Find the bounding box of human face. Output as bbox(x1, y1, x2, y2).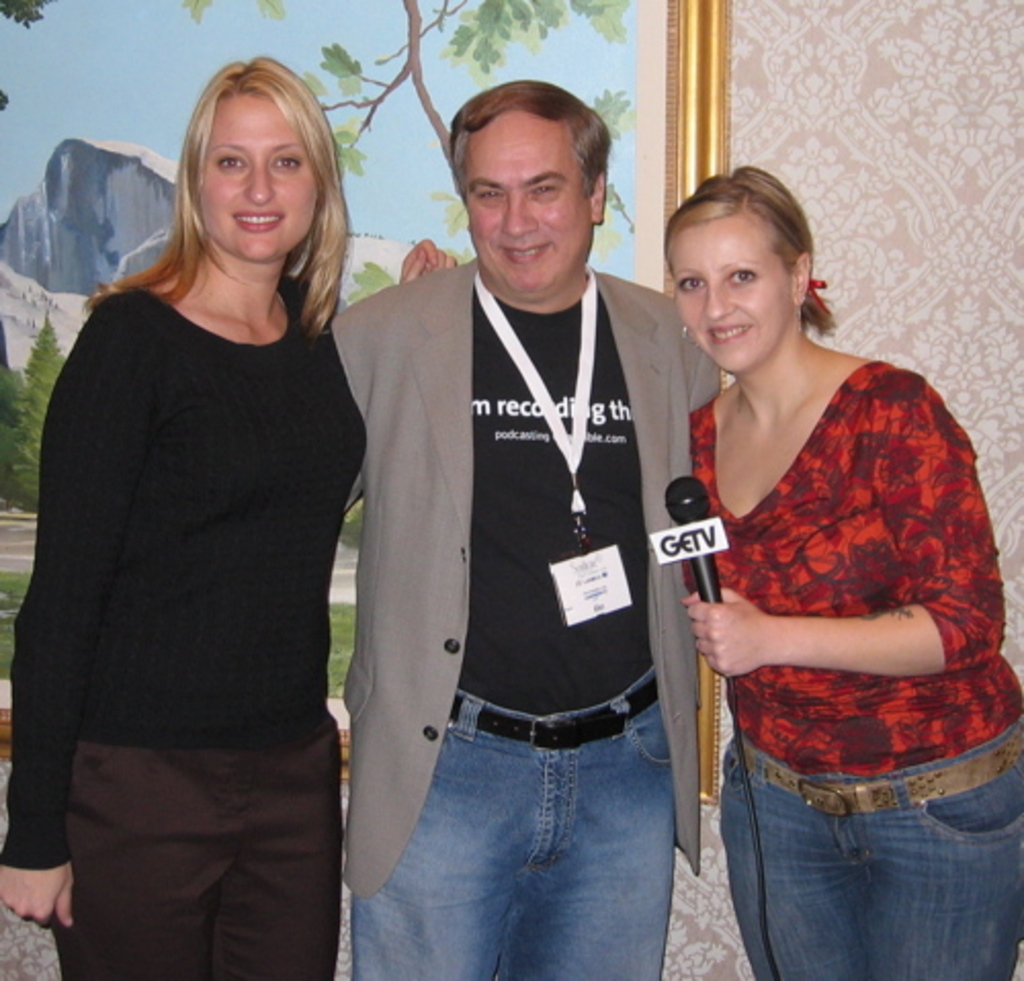
bbox(672, 209, 786, 367).
